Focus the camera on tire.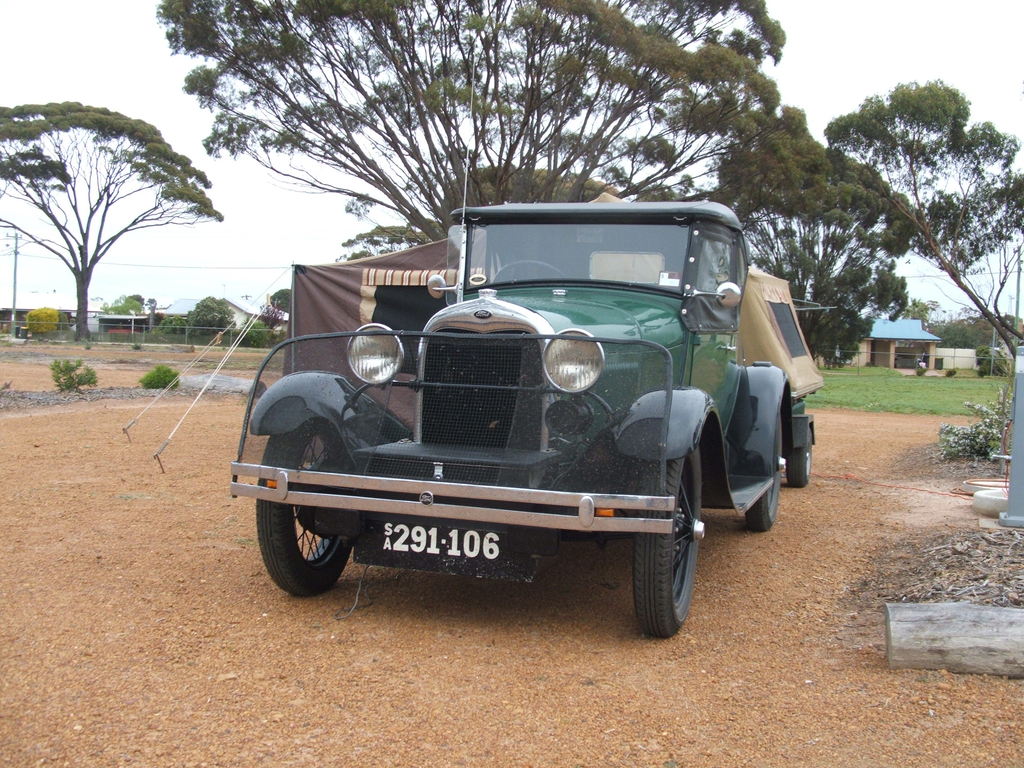
Focus region: {"x1": 255, "y1": 421, "x2": 353, "y2": 600}.
